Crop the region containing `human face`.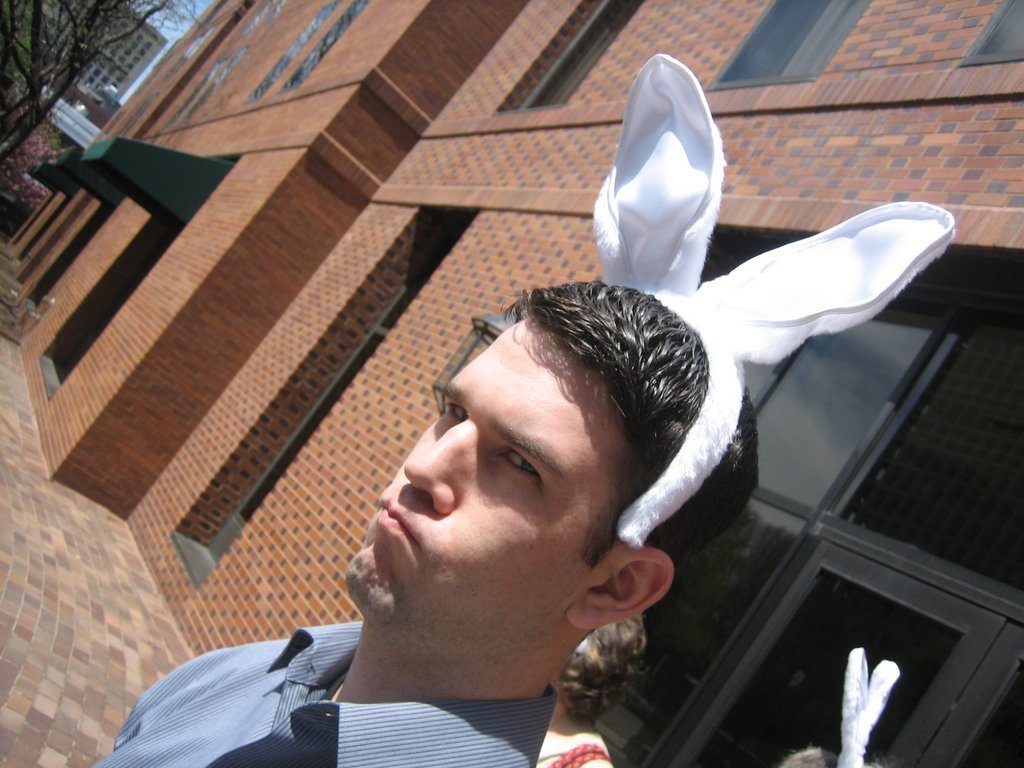
Crop region: locate(335, 308, 618, 660).
